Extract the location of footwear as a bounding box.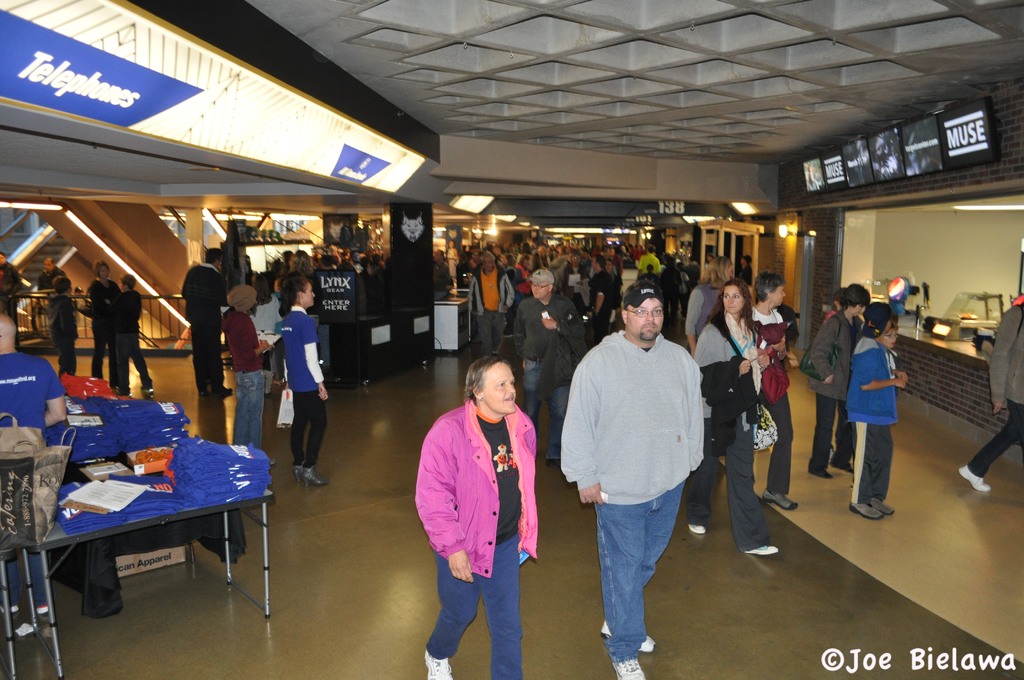
{"x1": 743, "y1": 546, "x2": 778, "y2": 556}.
